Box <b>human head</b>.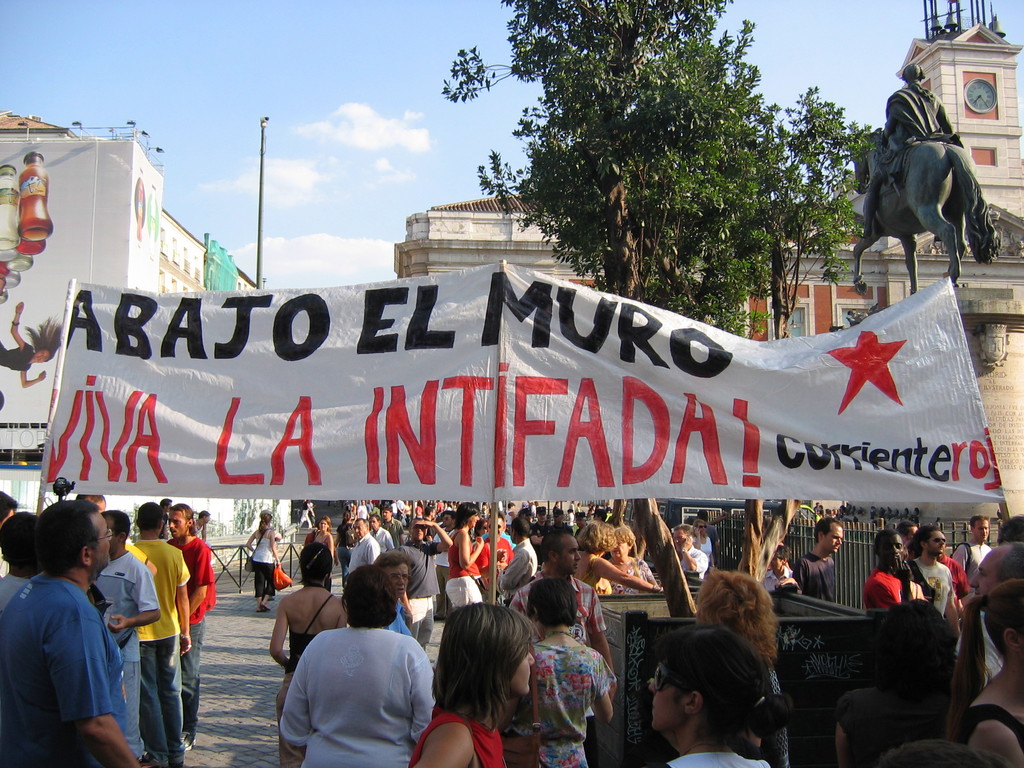
bbox=(509, 502, 515, 509).
